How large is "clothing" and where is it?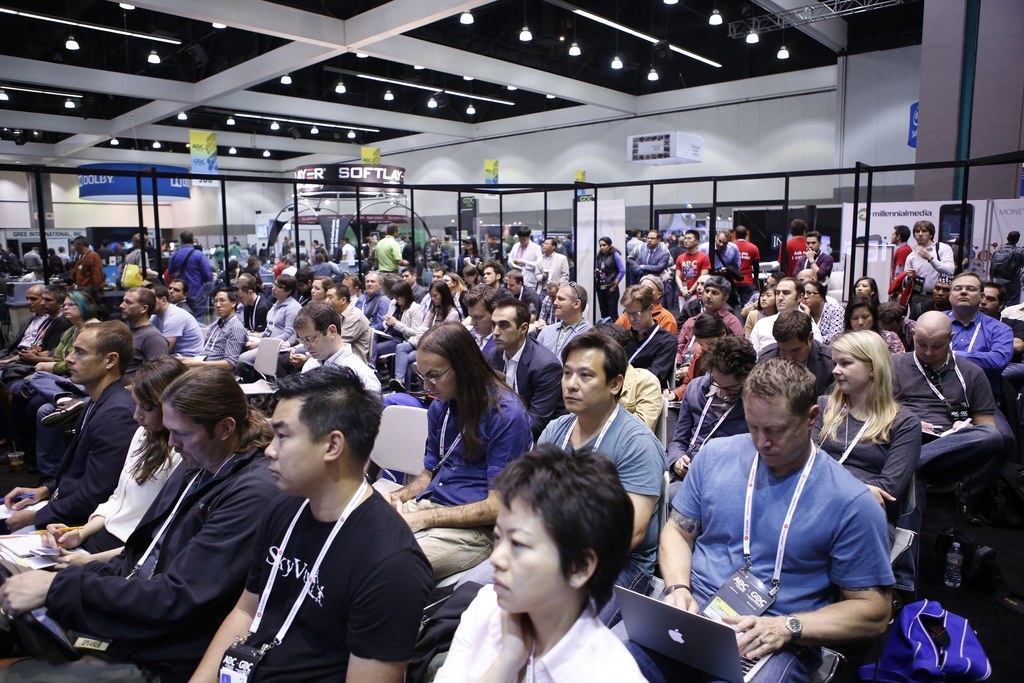
Bounding box: Rect(6, 309, 448, 682).
